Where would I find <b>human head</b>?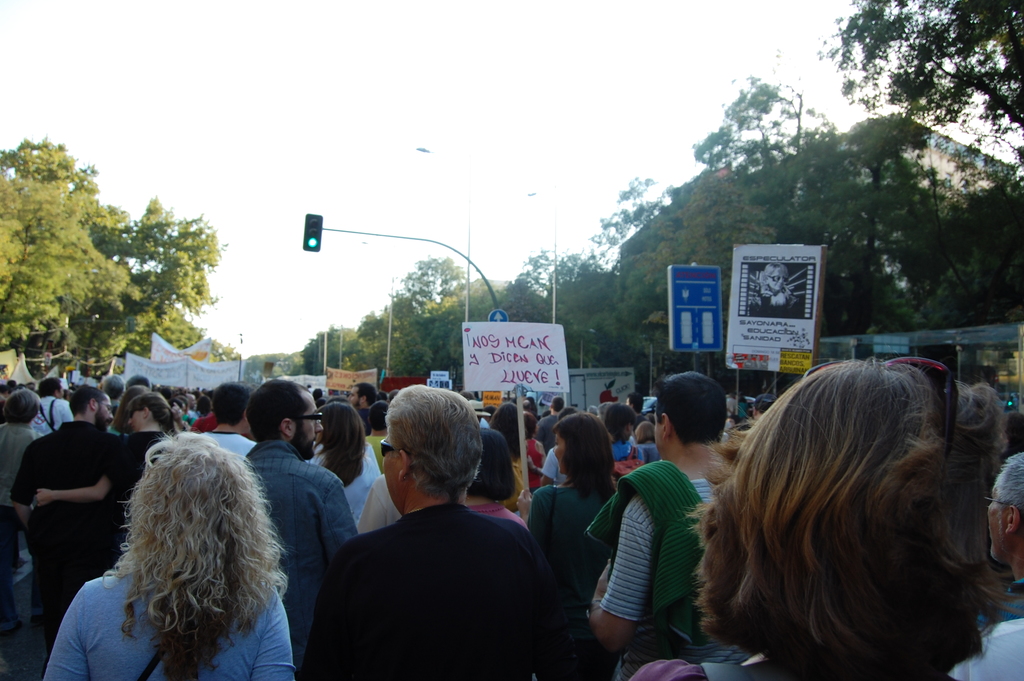
At rect(119, 388, 149, 416).
